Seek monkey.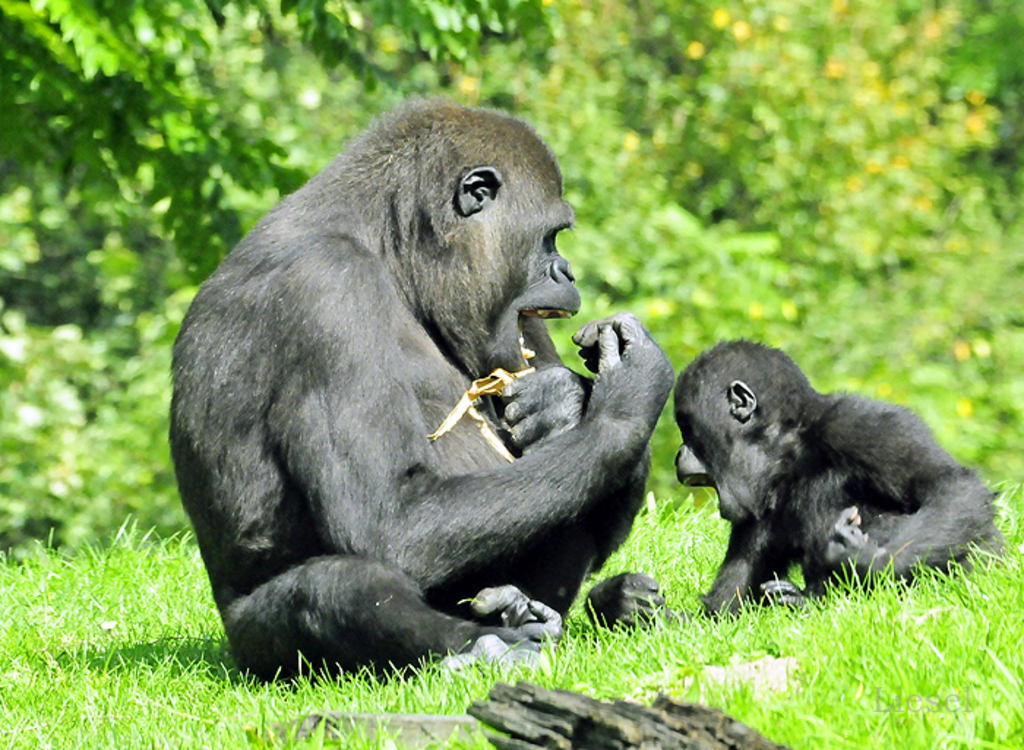
box(677, 336, 1004, 620).
